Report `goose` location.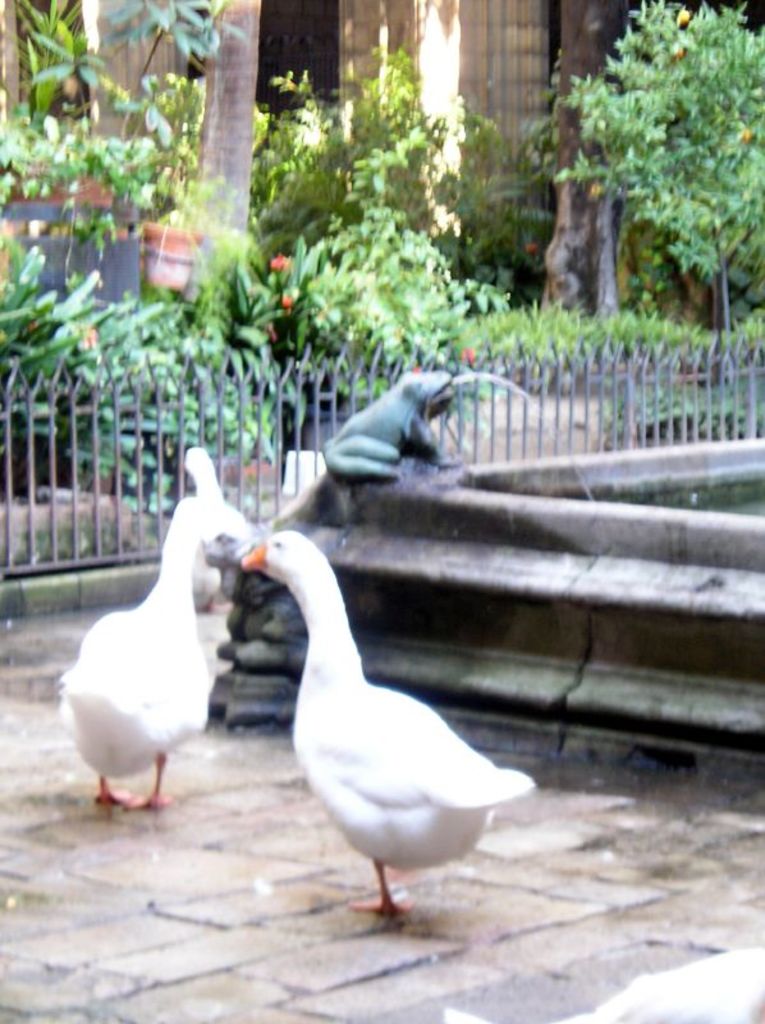
Report: <region>61, 494, 228, 800</region>.
